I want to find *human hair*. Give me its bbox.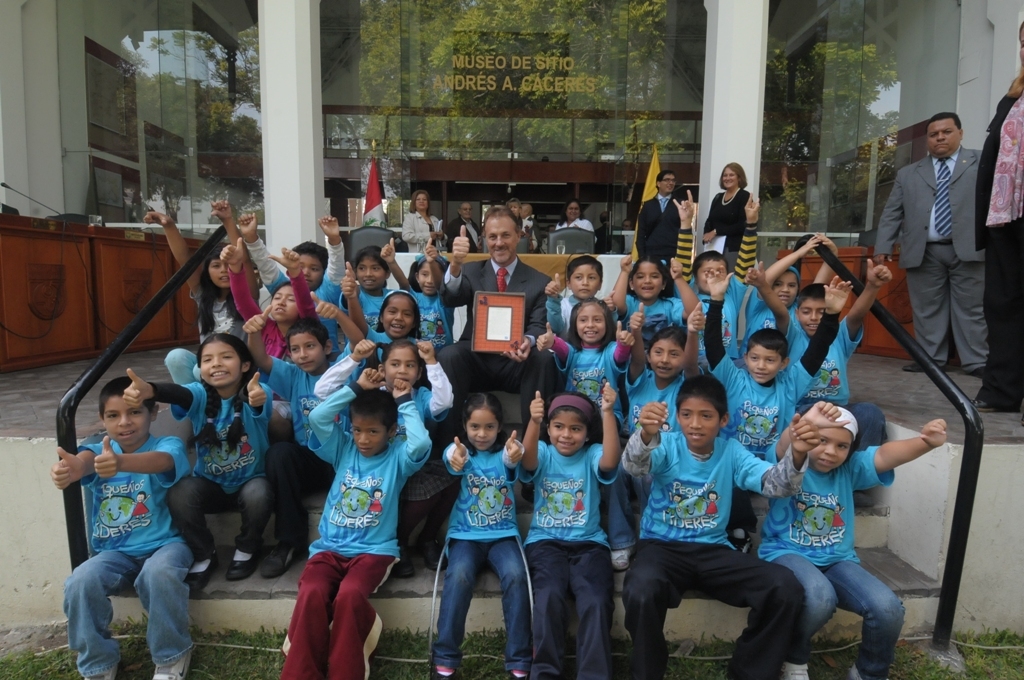
479,204,521,239.
